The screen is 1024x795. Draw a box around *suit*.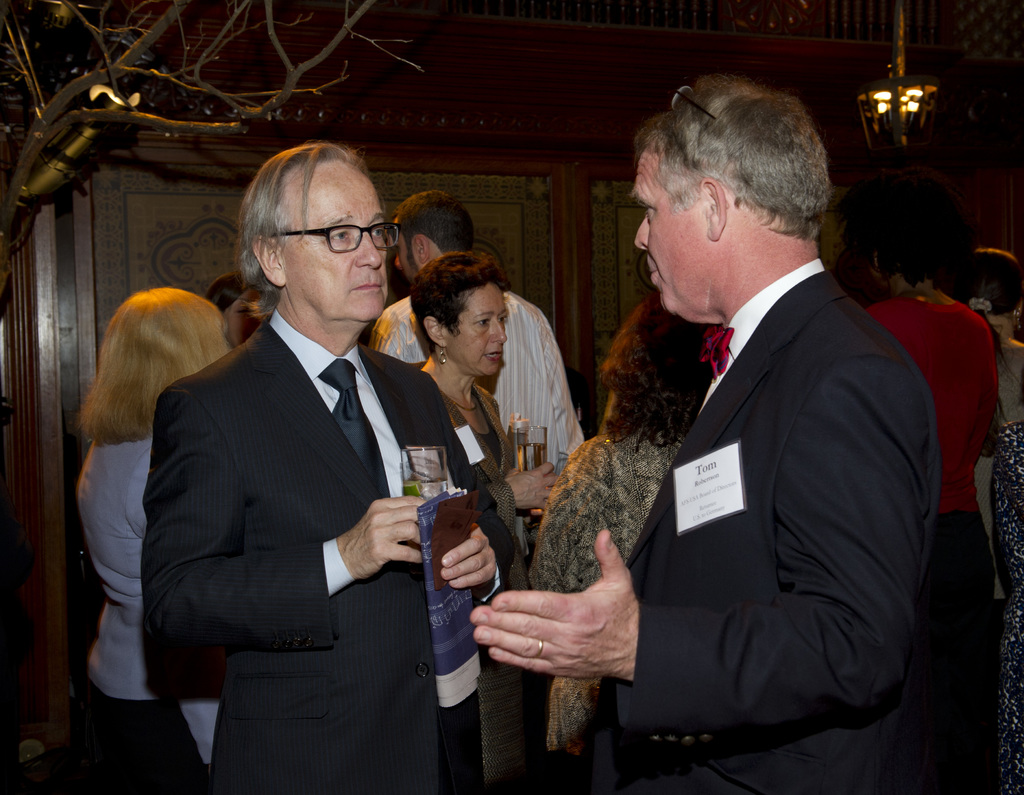
{"left": 591, "top": 259, "right": 948, "bottom": 794}.
